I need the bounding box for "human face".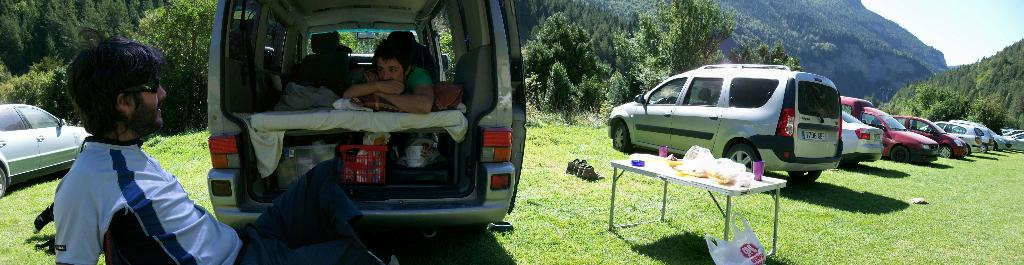
Here it is: bbox=(134, 72, 167, 131).
